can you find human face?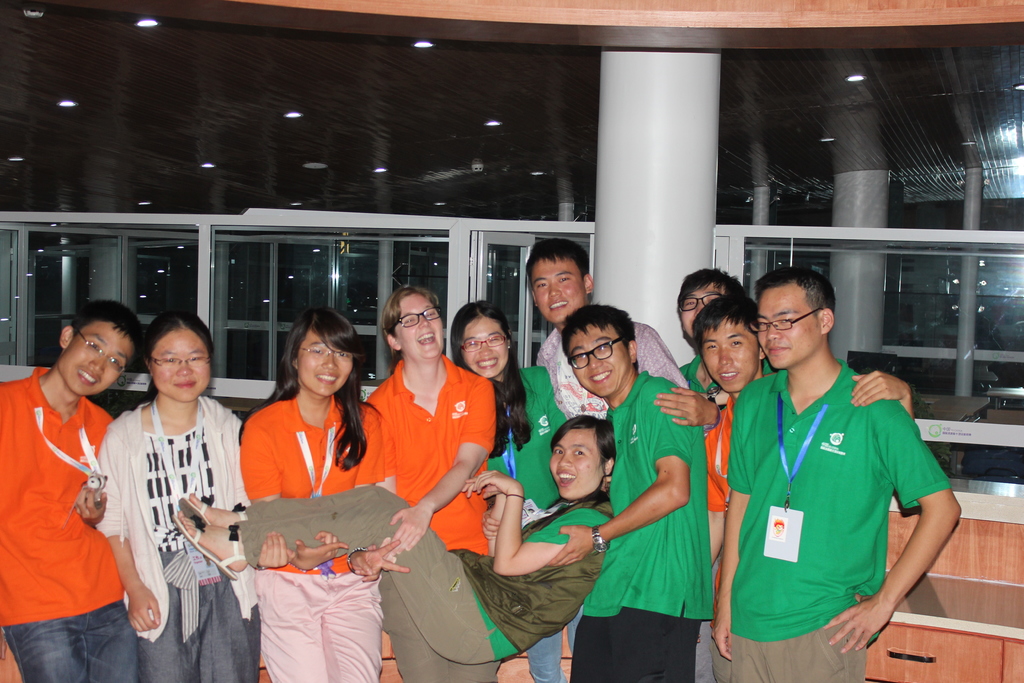
Yes, bounding box: box=[531, 255, 582, 320].
